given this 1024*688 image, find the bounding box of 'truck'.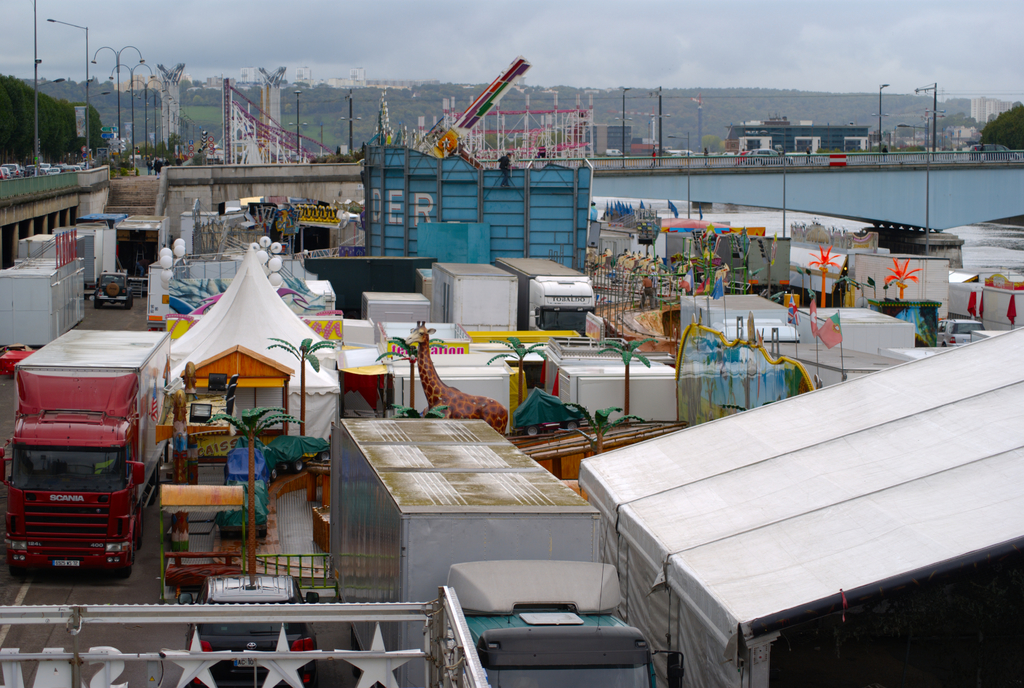
bbox=(8, 321, 164, 603).
